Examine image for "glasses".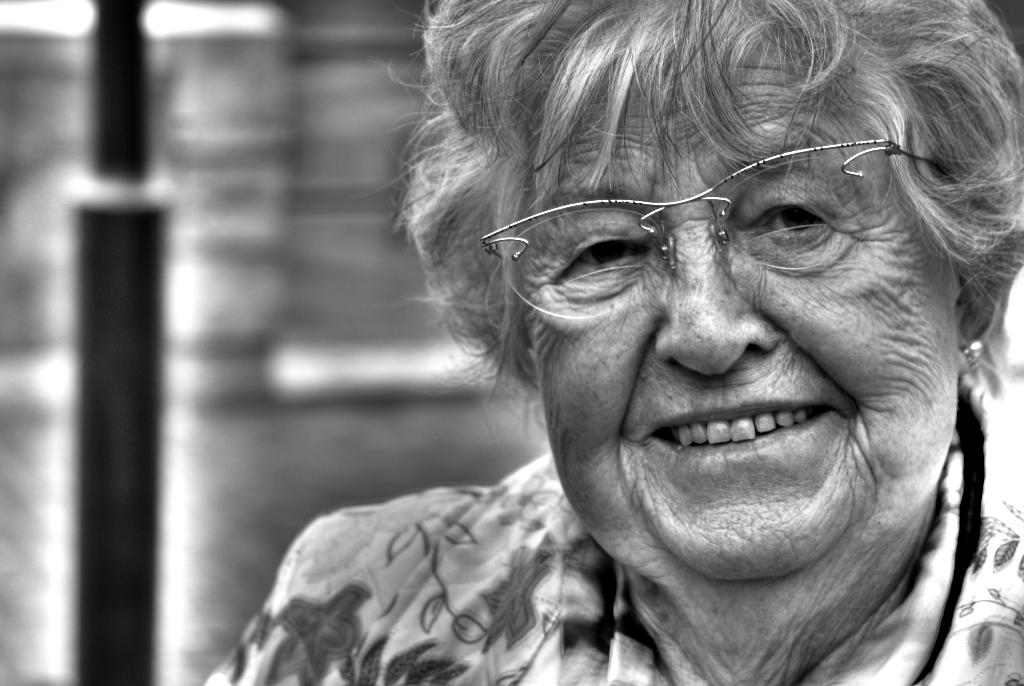
Examination result: left=494, top=143, right=956, bottom=365.
